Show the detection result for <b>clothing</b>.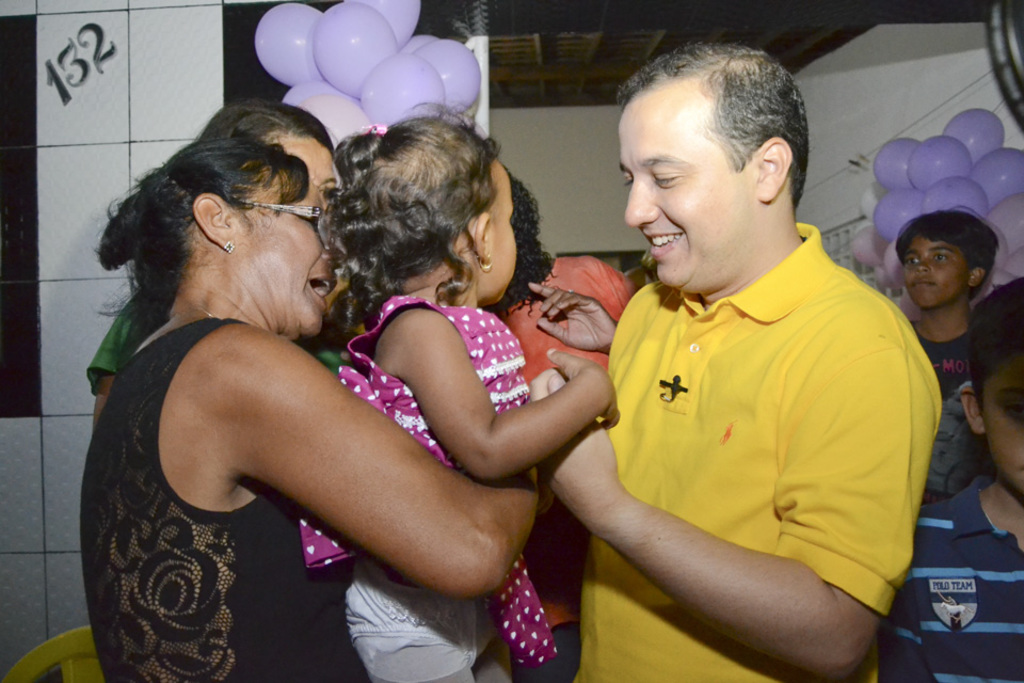
bbox(84, 322, 364, 682).
